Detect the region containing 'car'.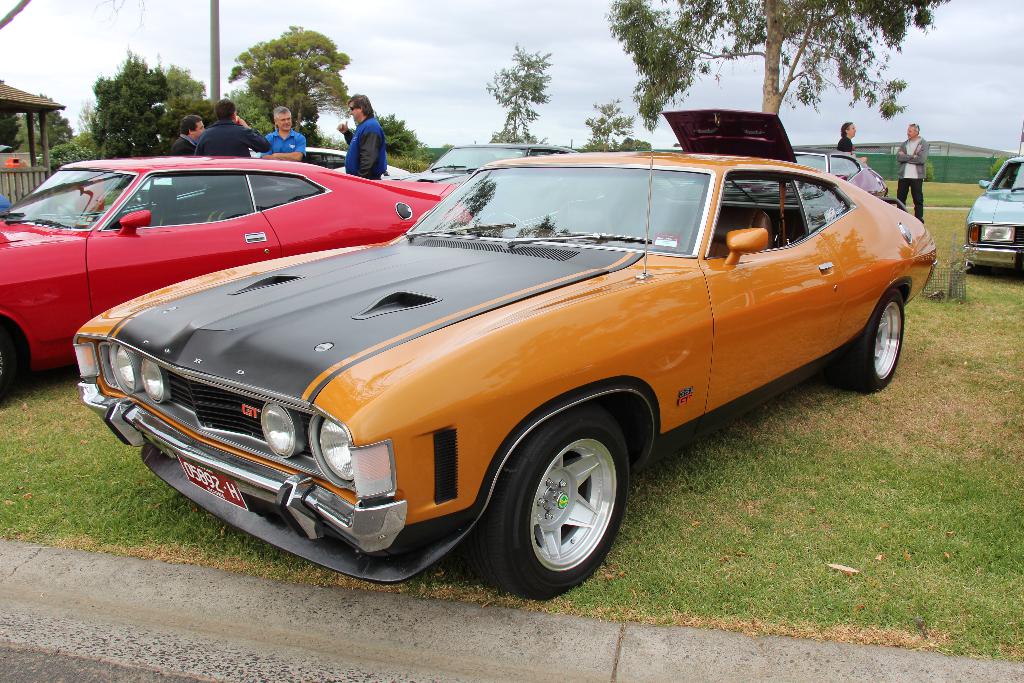
(x1=415, y1=135, x2=579, y2=188).
